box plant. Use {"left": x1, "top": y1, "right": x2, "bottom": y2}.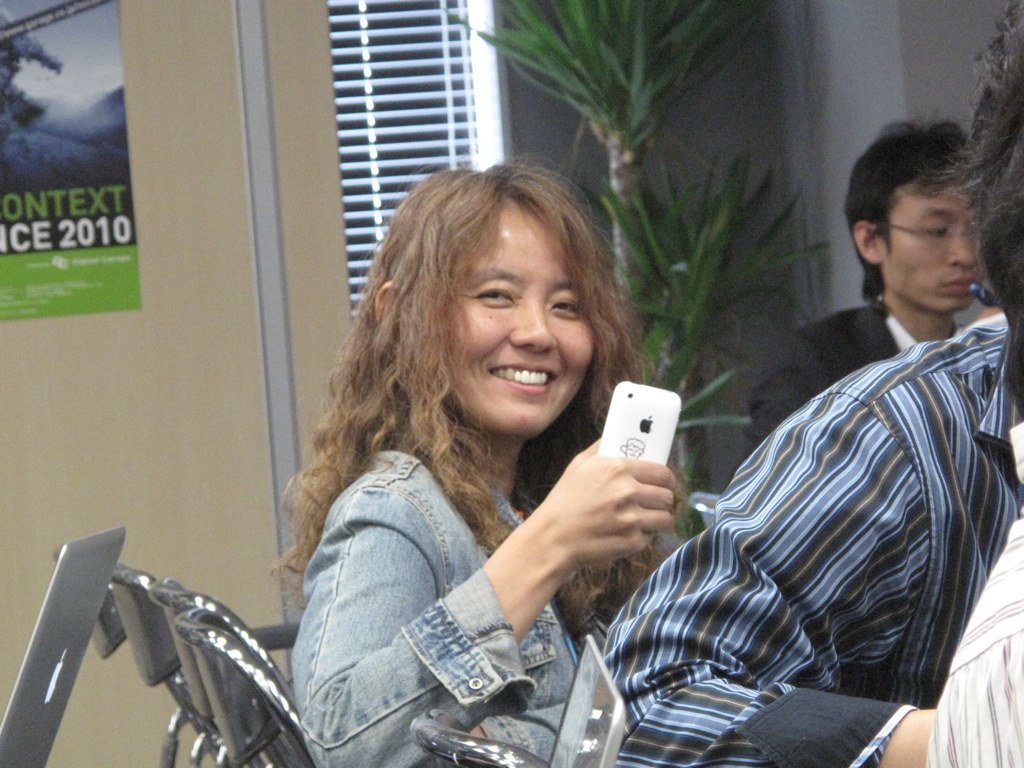
{"left": 592, "top": 146, "right": 829, "bottom": 546}.
